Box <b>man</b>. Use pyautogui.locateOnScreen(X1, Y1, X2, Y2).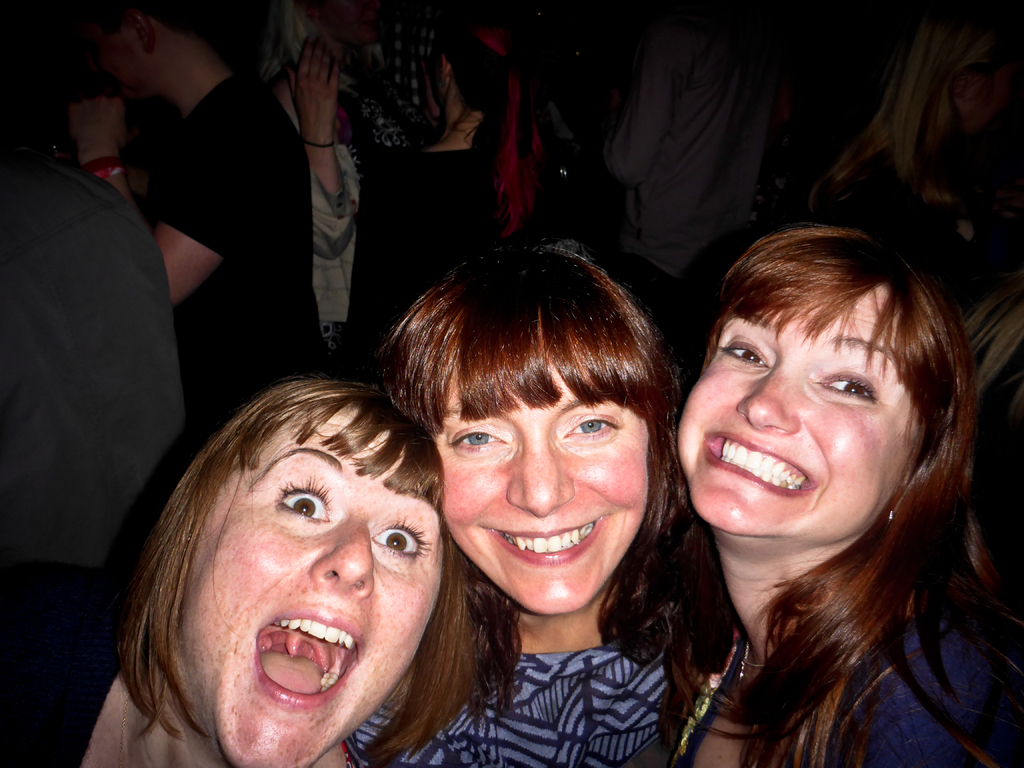
pyautogui.locateOnScreen(63, 0, 328, 410).
